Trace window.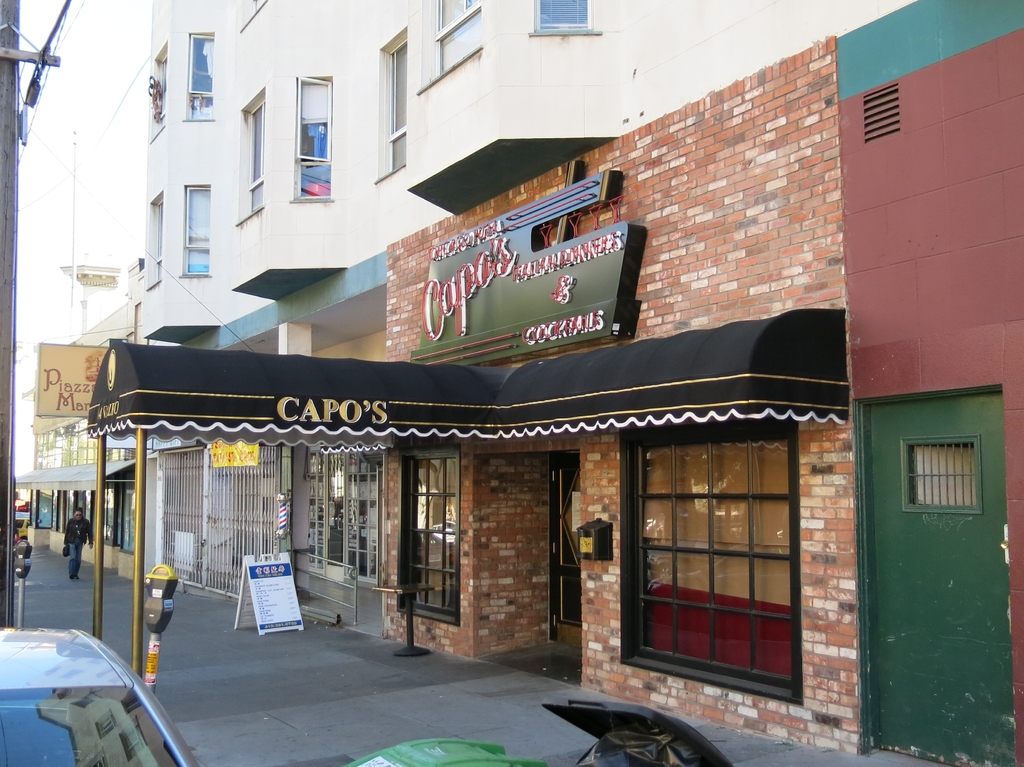
Traced to rect(408, 441, 467, 636).
